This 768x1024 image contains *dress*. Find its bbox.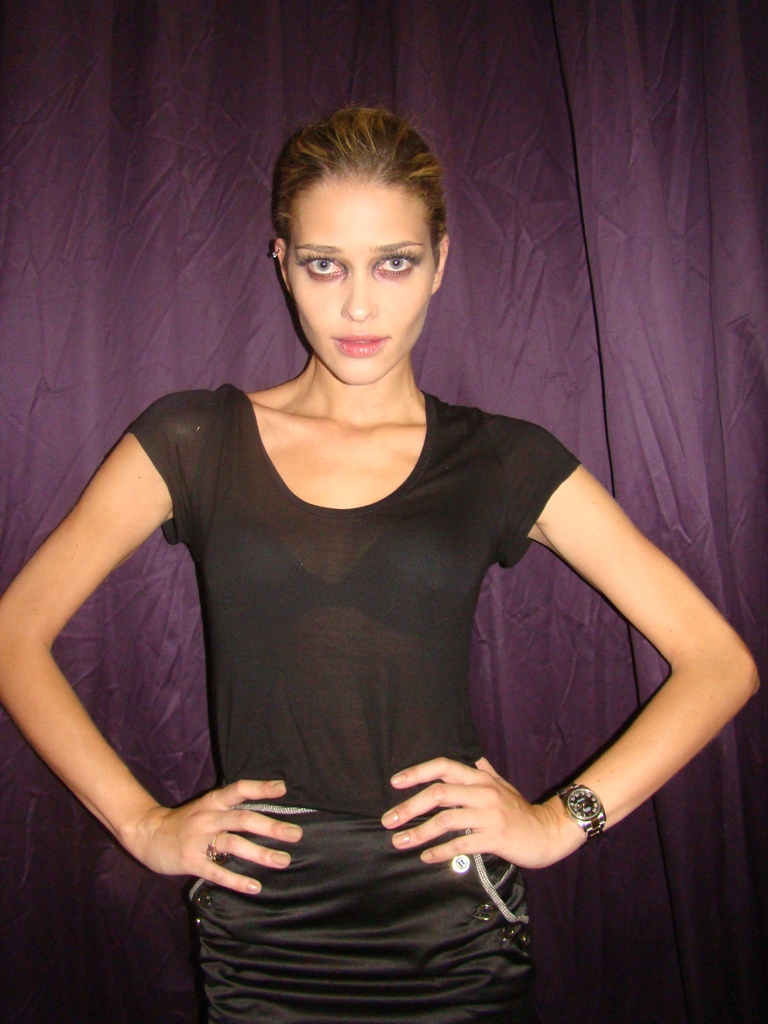
Rect(120, 379, 587, 1010).
